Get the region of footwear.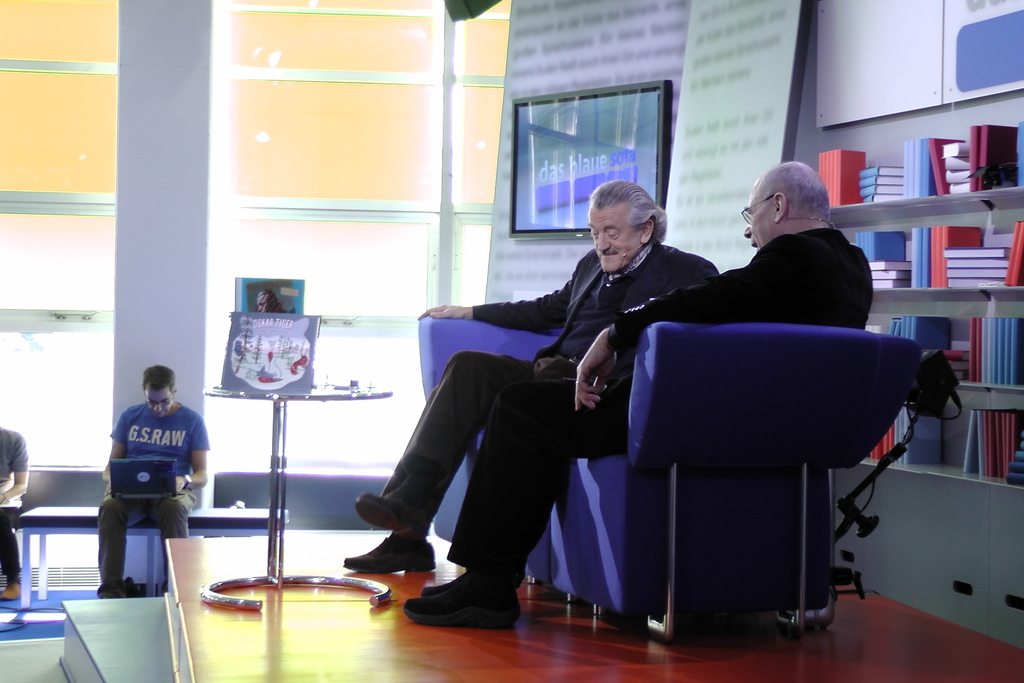
404,580,528,623.
